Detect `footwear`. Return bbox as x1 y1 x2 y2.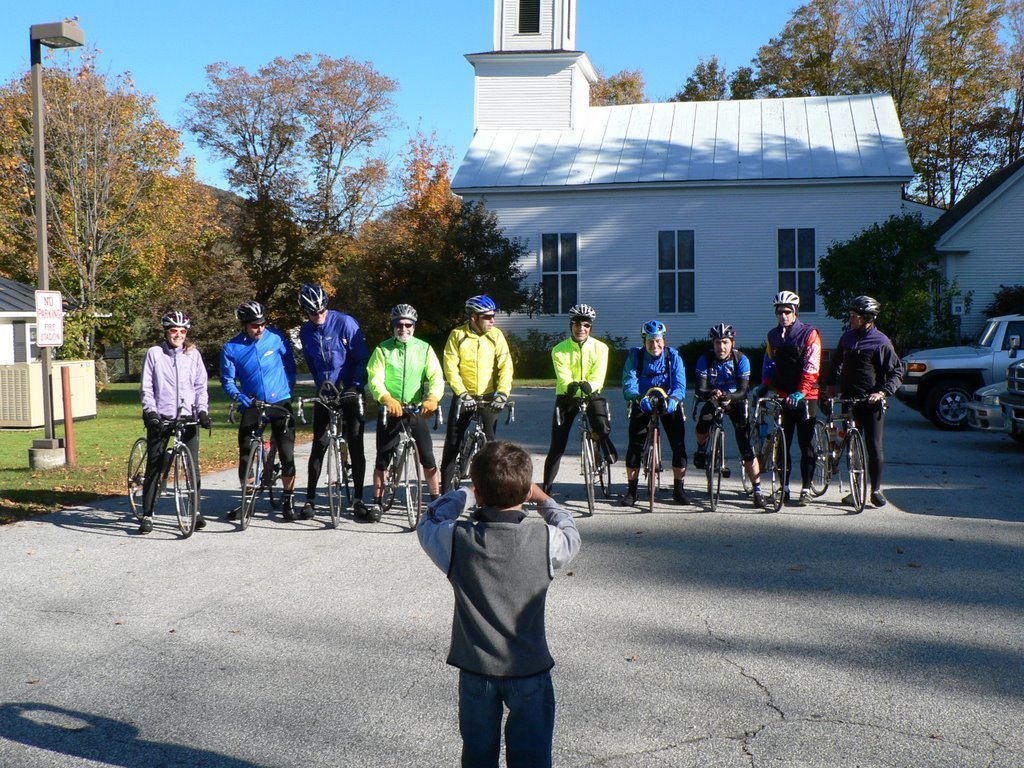
751 489 771 509.
